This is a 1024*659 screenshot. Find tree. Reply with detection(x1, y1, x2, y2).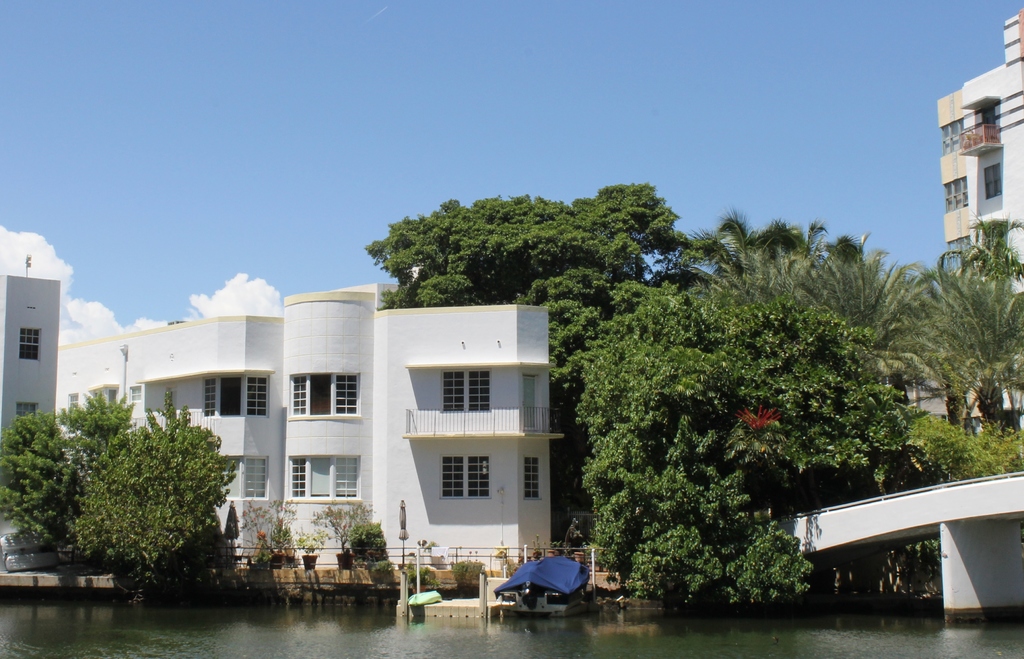
detection(906, 266, 1023, 434).
